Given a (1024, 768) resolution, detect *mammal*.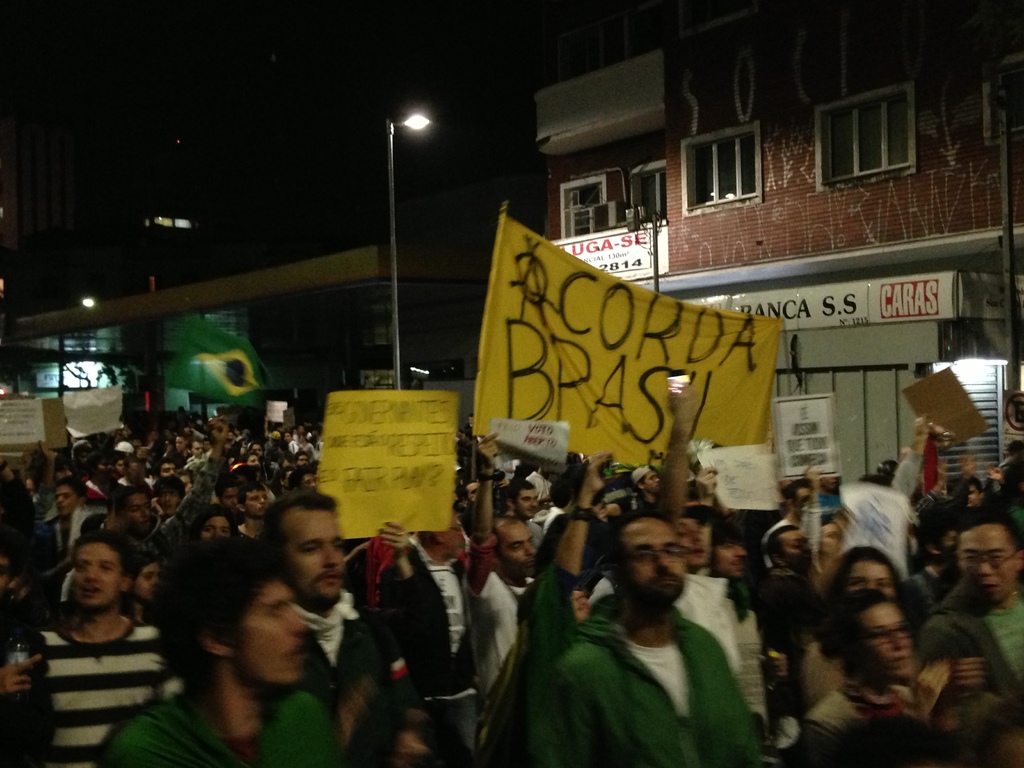
(99,535,341,767).
